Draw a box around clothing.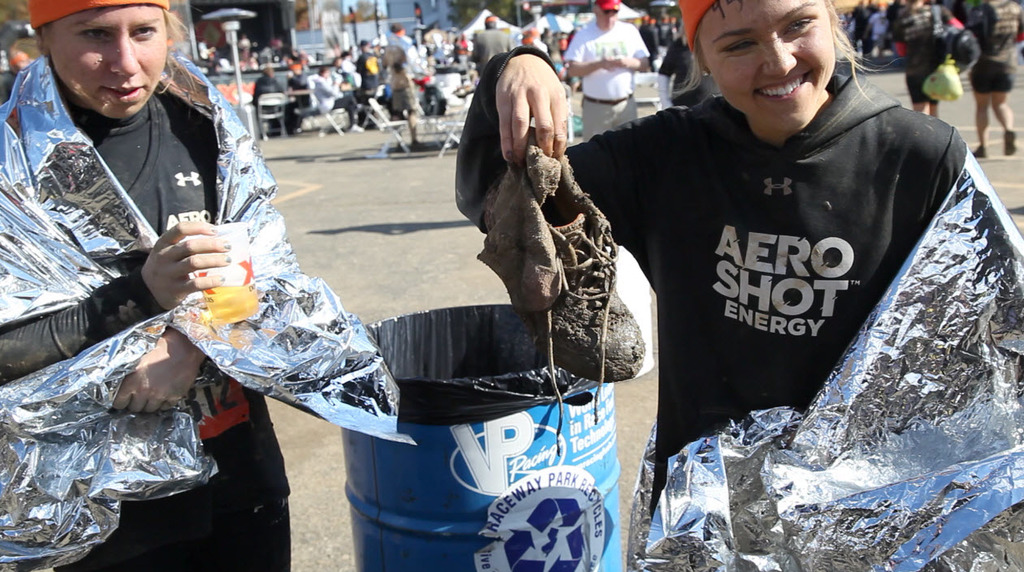
<bbox>354, 57, 382, 87</bbox>.
